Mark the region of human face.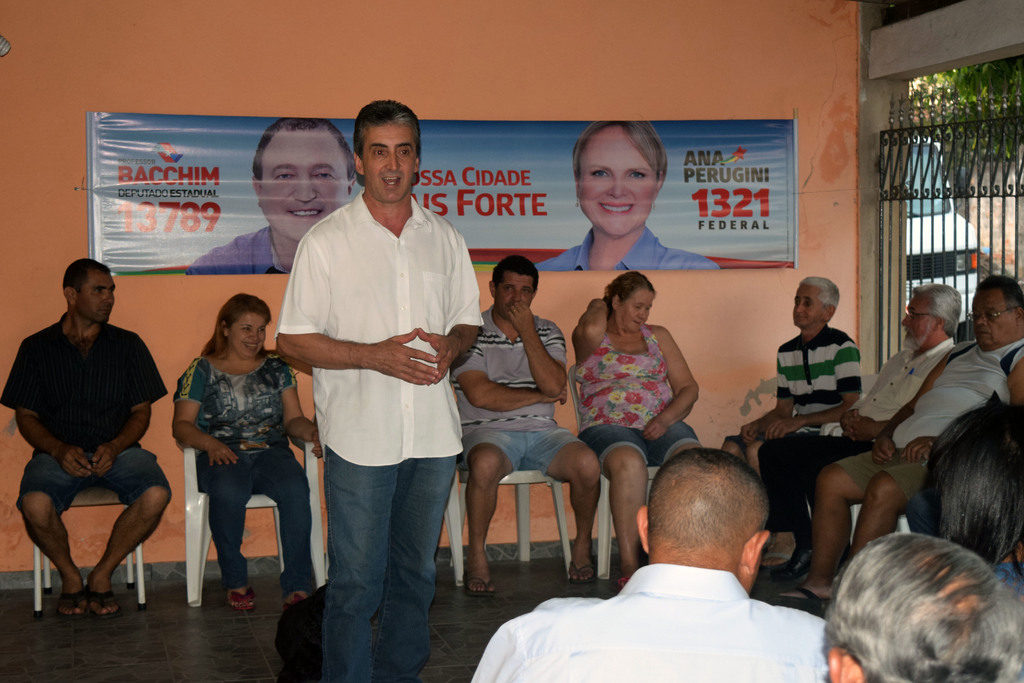
Region: 620/291/652/331.
